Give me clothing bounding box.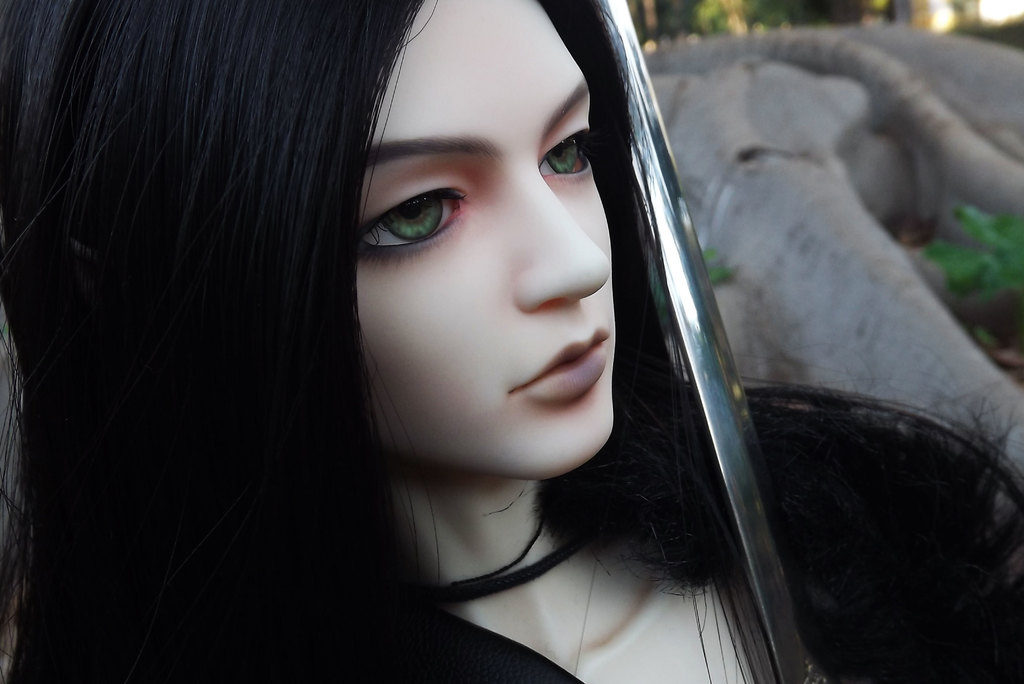
18/395/1023/683.
